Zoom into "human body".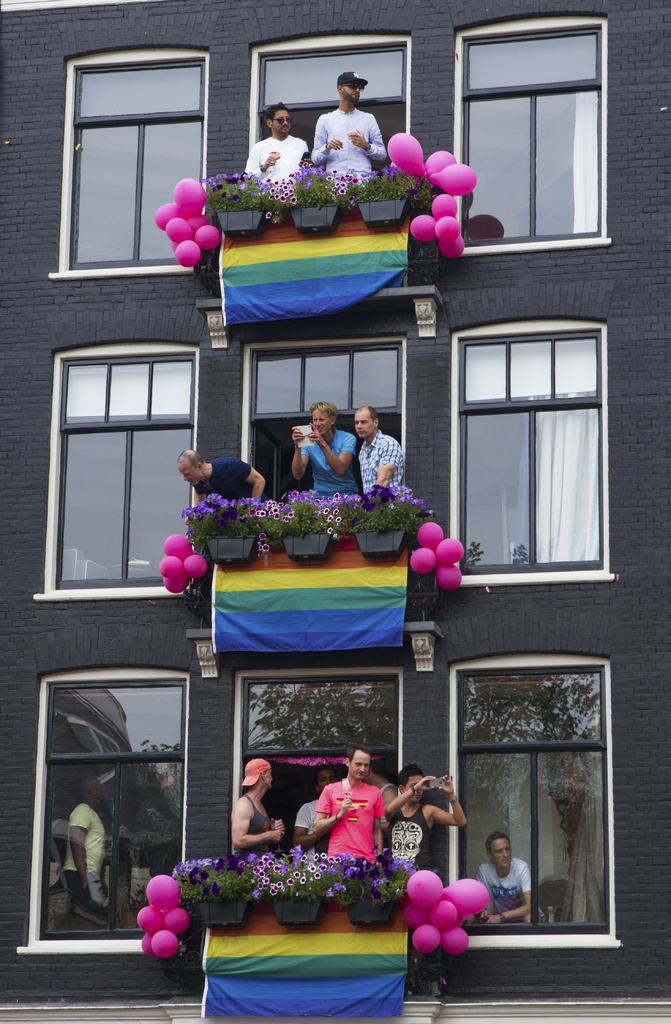
Zoom target: <bbox>190, 456, 271, 509</bbox>.
